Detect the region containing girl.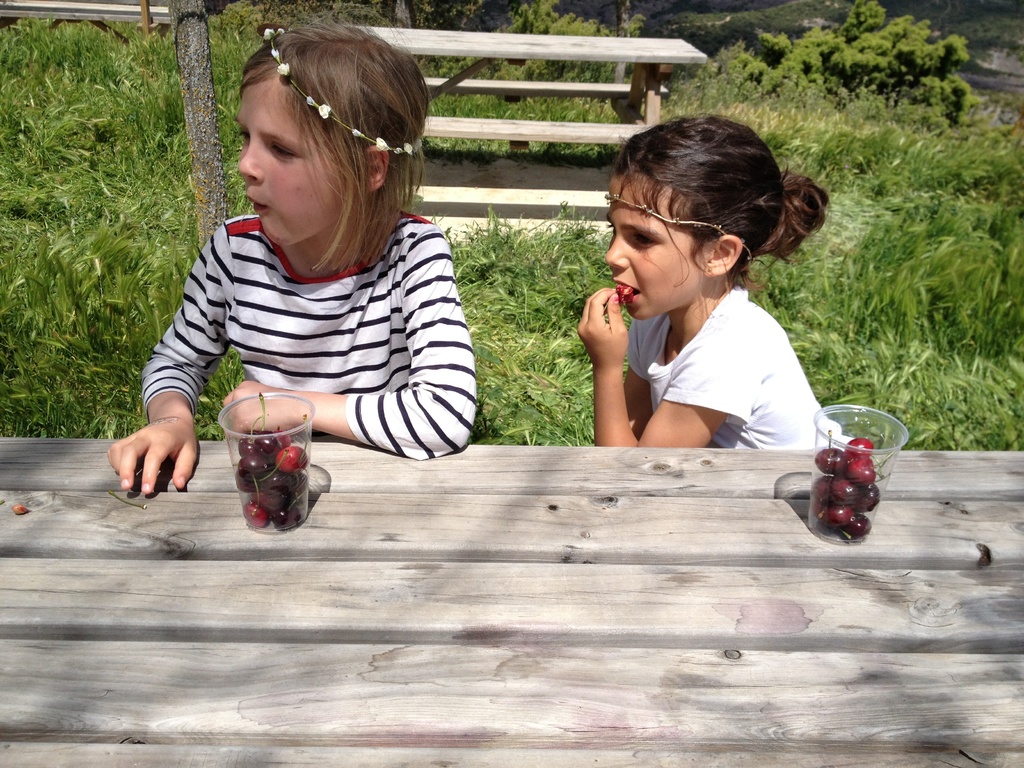
(109, 12, 479, 500).
